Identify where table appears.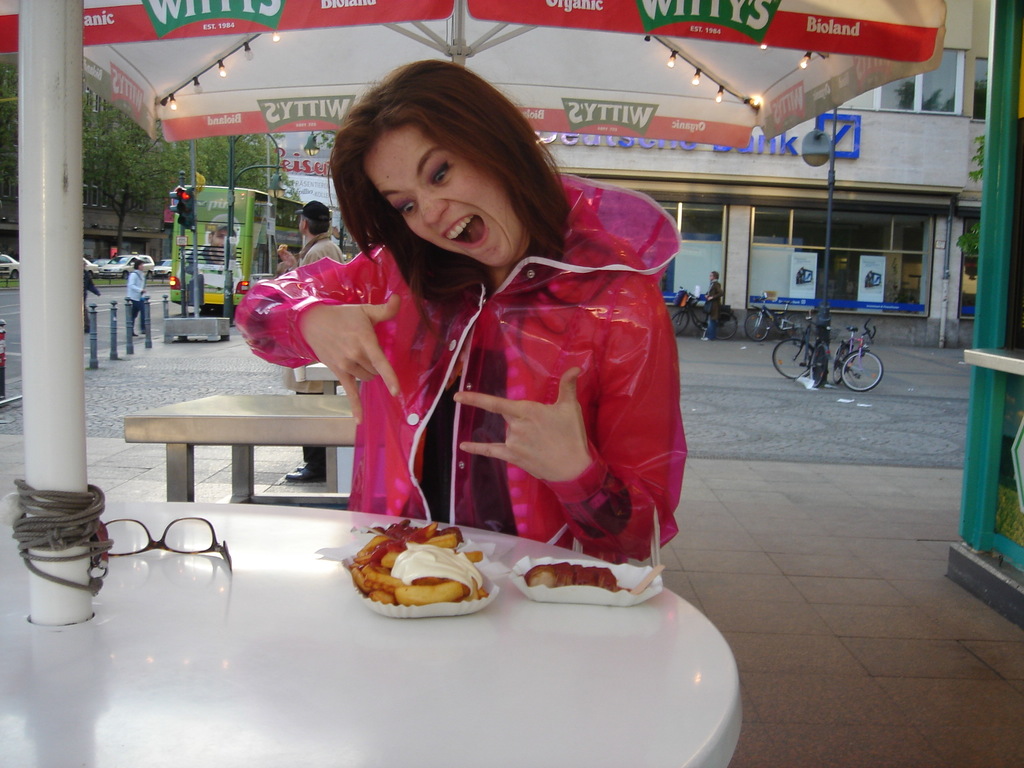
Appears at 67, 517, 732, 763.
